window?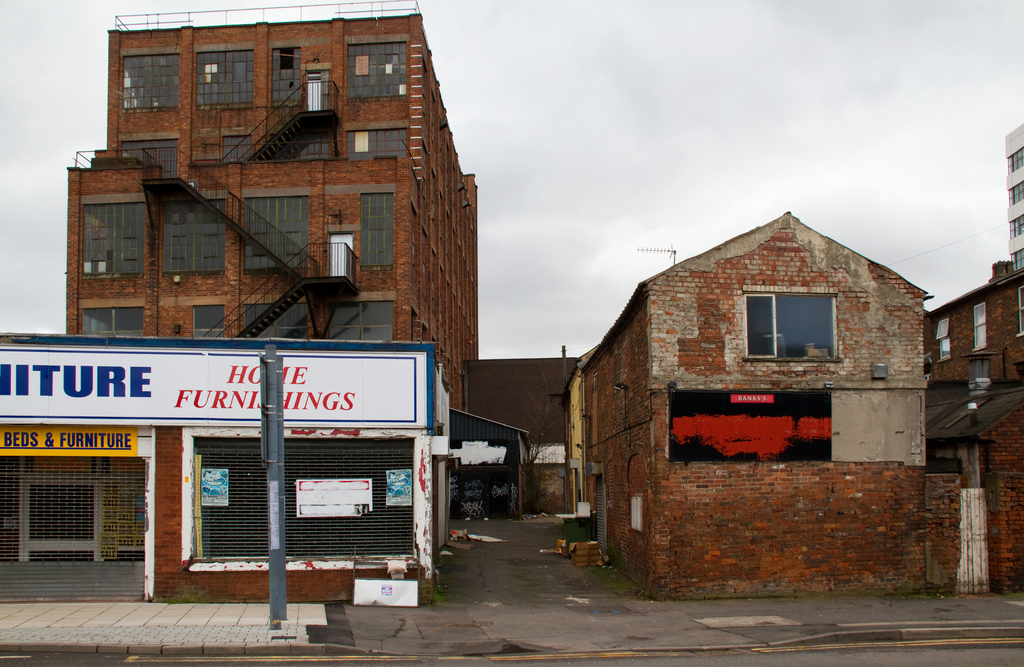
box(970, 308, 986, 353)
